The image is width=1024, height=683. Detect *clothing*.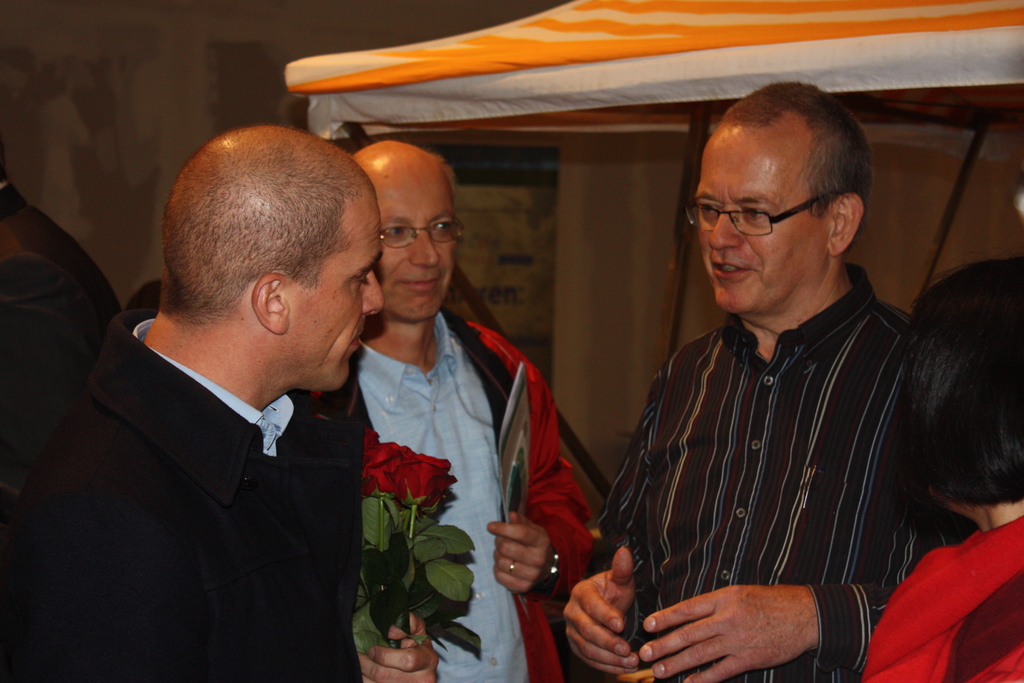
Detection: l=0, t=296, r=369, b=682.
